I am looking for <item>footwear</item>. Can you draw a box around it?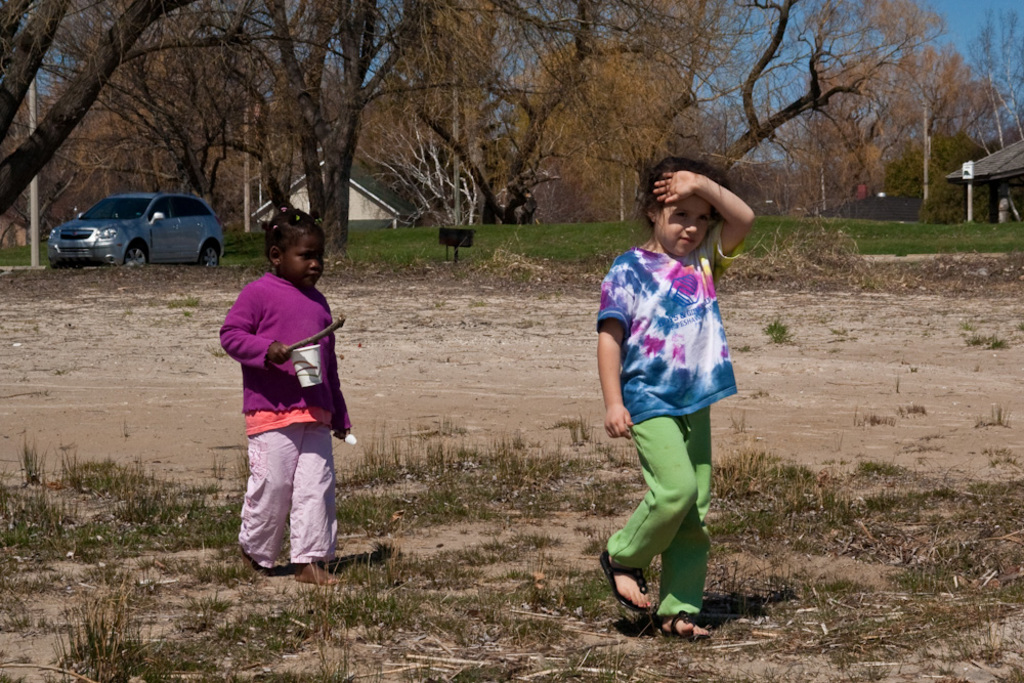
Sure, the bounding box is [left=649, top=617, right=712, bottom=646].
